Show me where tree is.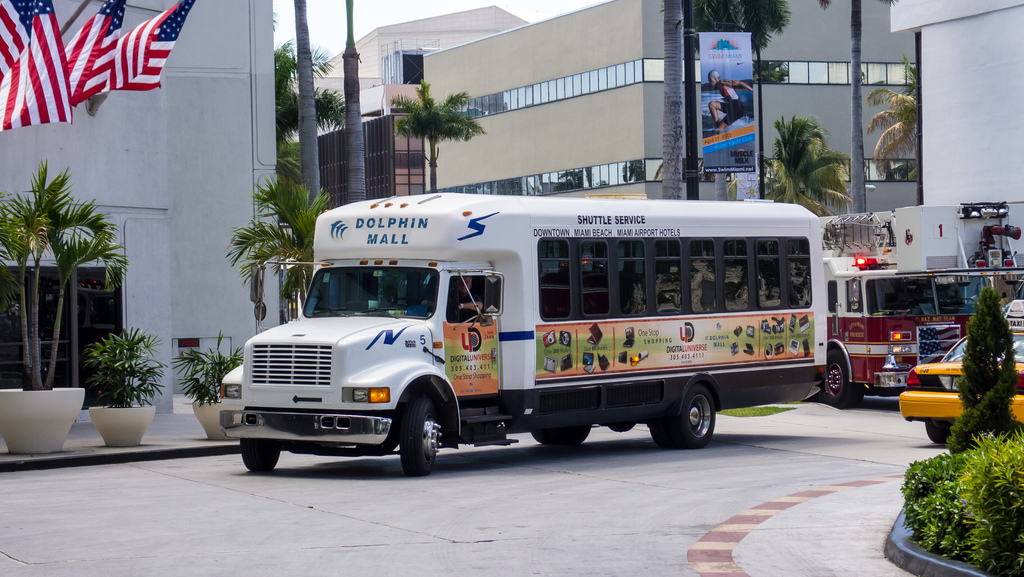
tree is at locate(867, 54, 919, 174).
